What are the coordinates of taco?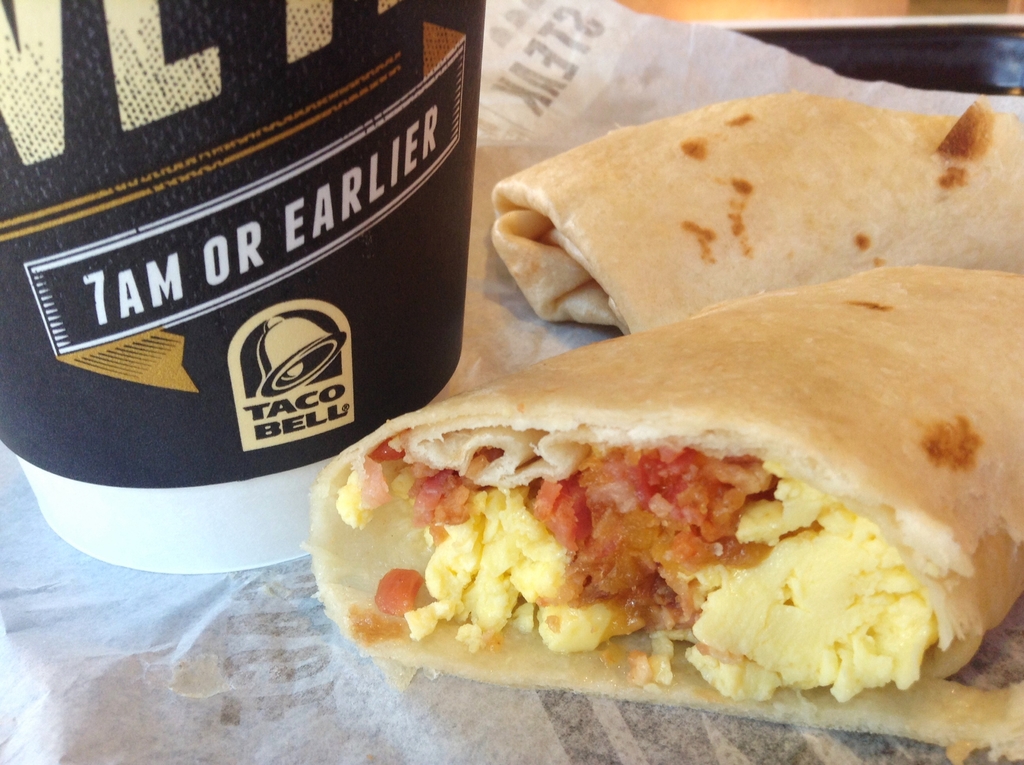
rect(303, 261, 1023, 764).
